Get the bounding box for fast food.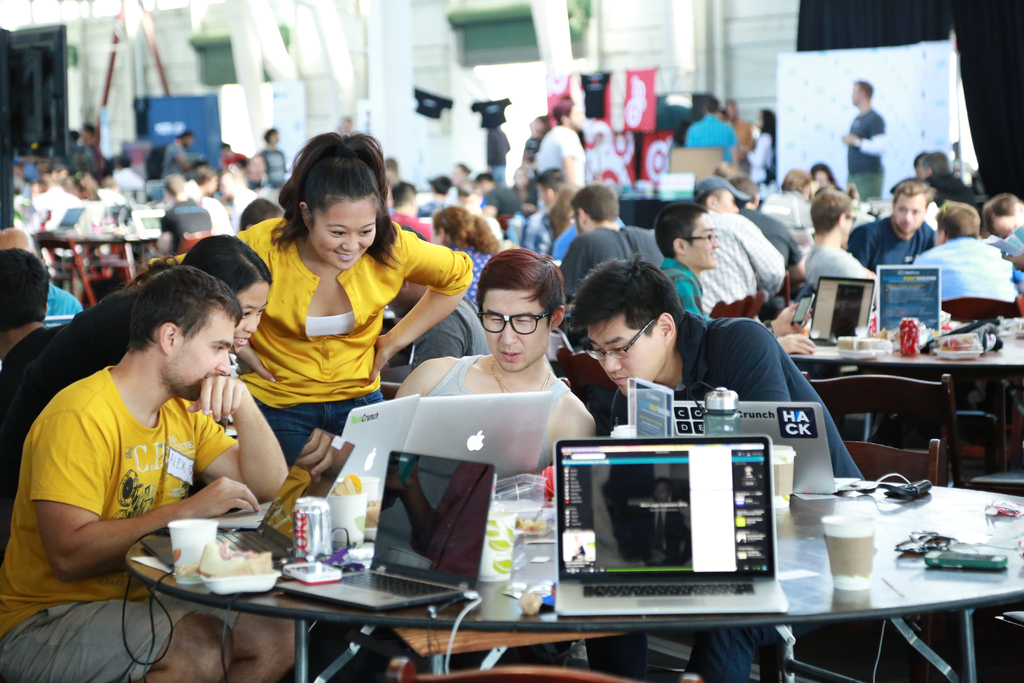
box(196, 541, 271, 578).
